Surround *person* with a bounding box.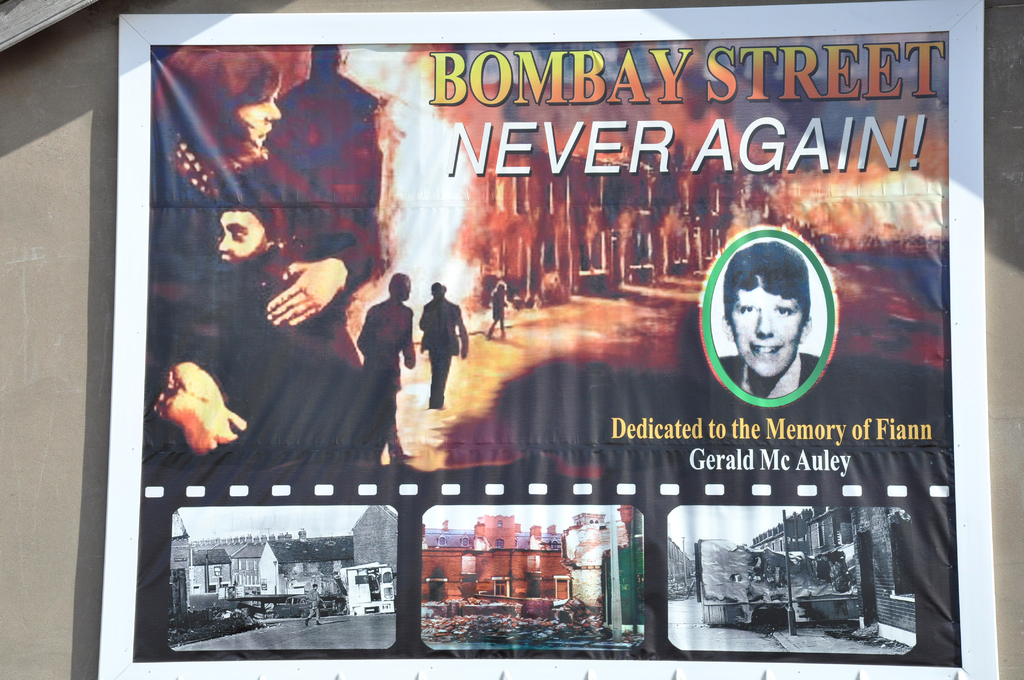
crop(306, 583, 324, 628).
